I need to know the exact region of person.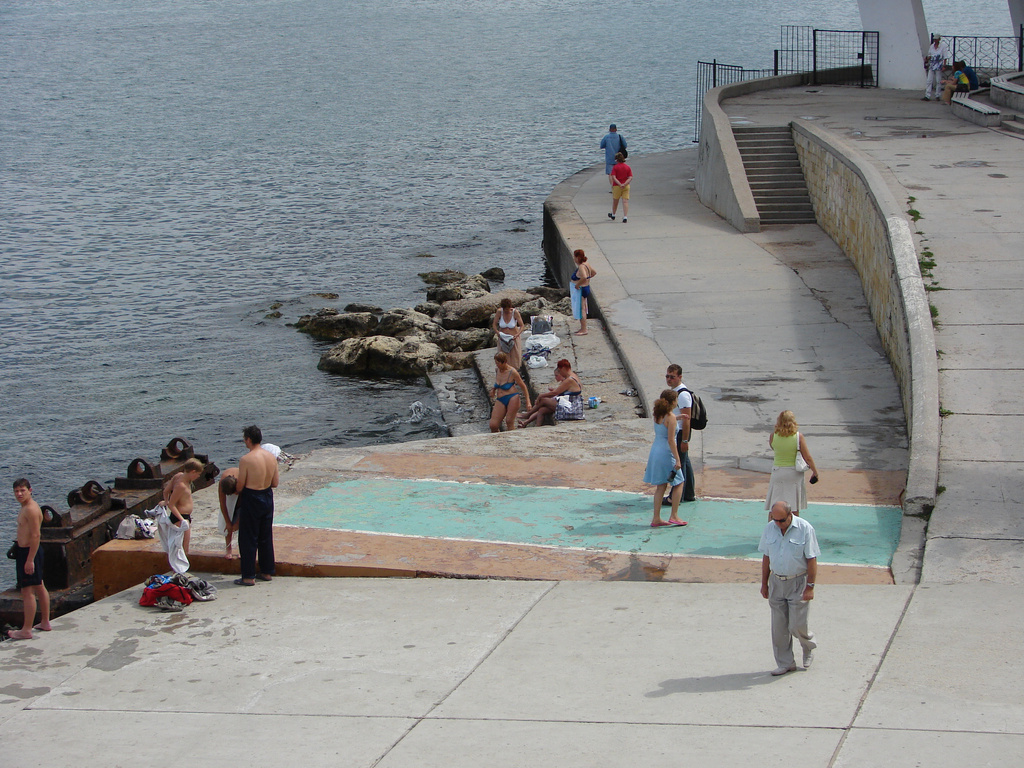
Region: 662:362:707:502.
